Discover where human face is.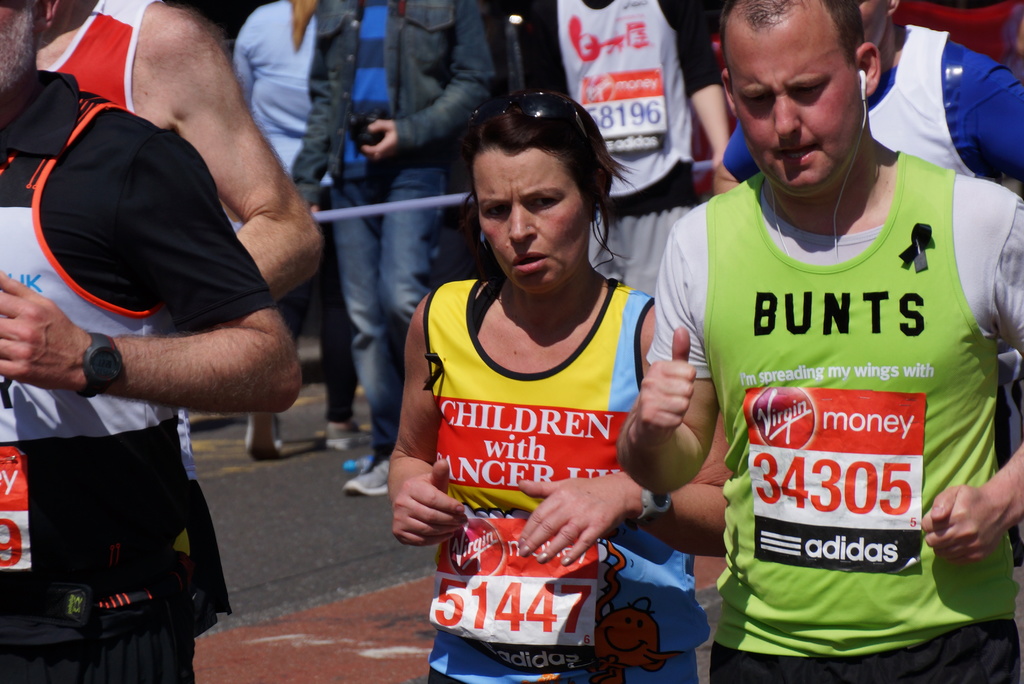
Discovered at (472, 147, 593, 300).
